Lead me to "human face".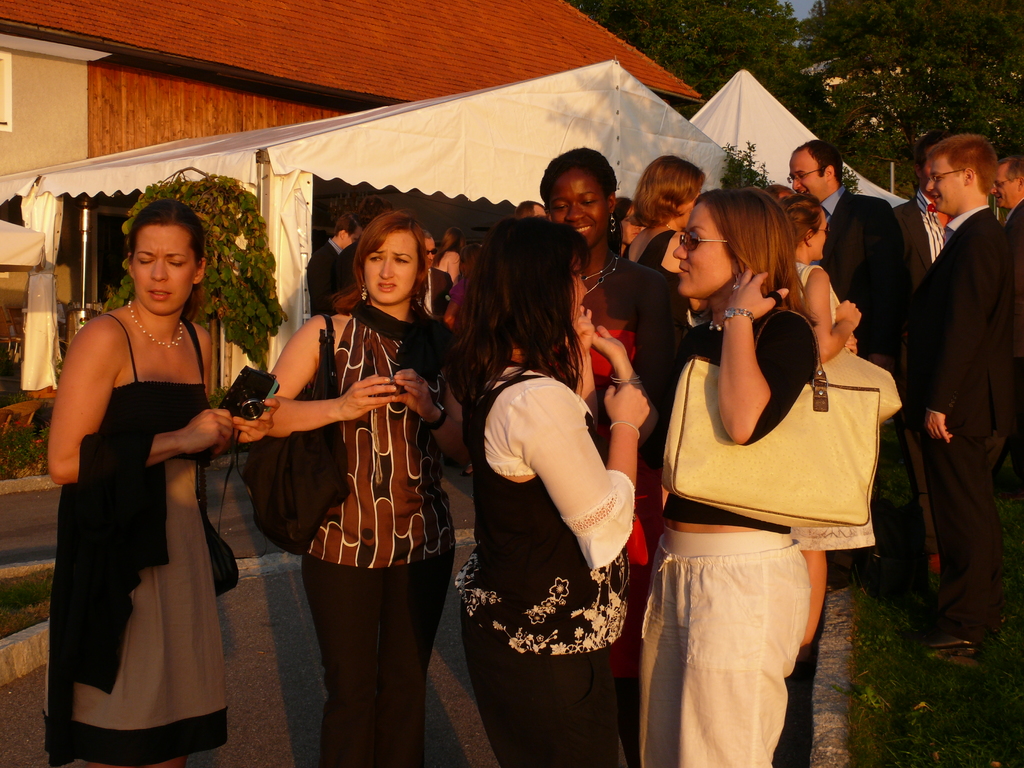
Lead to 428:239:439:262.
